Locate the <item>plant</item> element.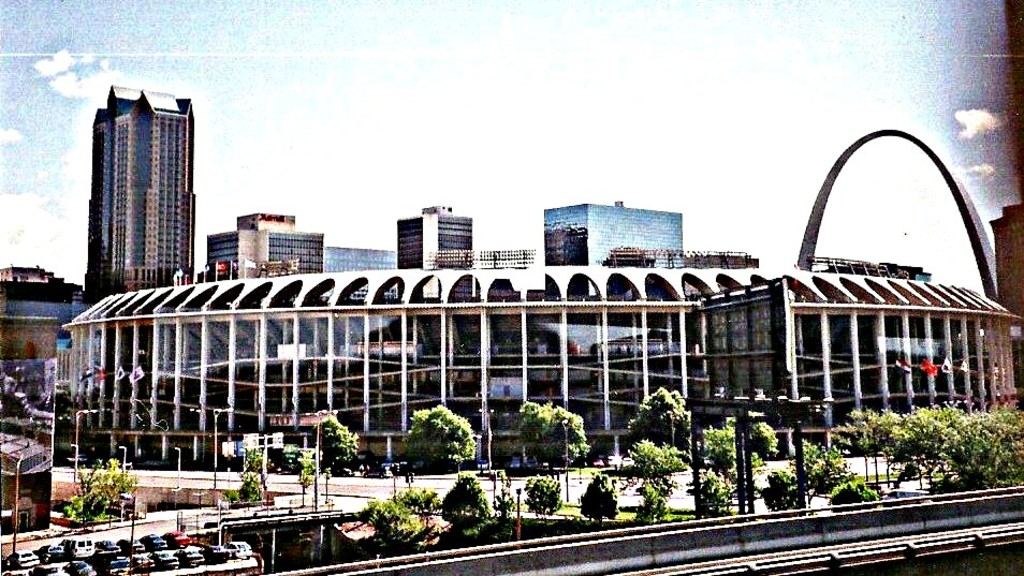
Element bbox: {"left": 700, "top": 469, "right": 741, "bottom": 517}.
